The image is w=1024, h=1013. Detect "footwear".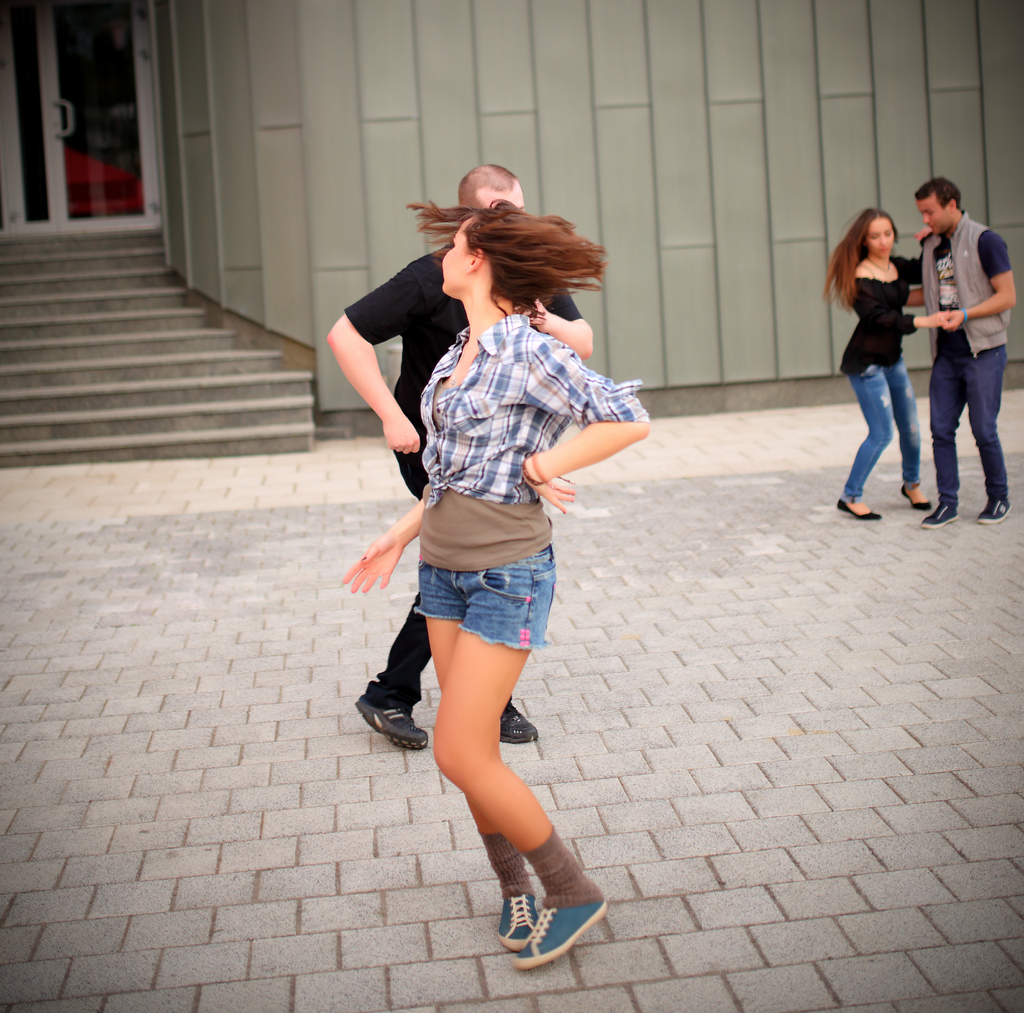
Detection: bbox=(348, 686, 436, 752).
